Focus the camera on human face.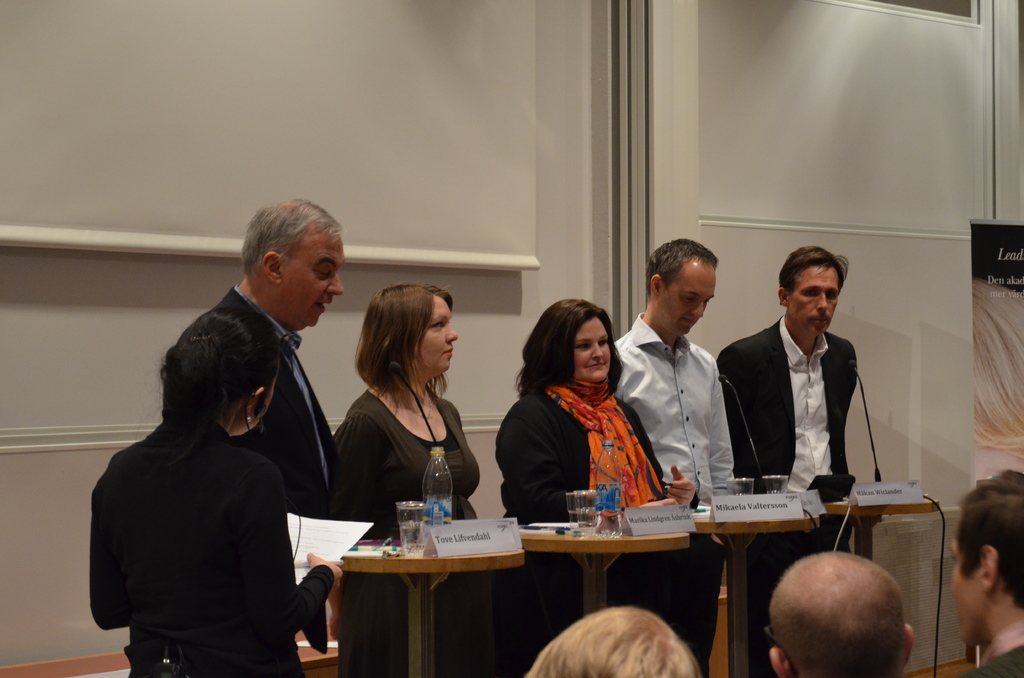
Focus region: box=[671, 255, 716, 336].
